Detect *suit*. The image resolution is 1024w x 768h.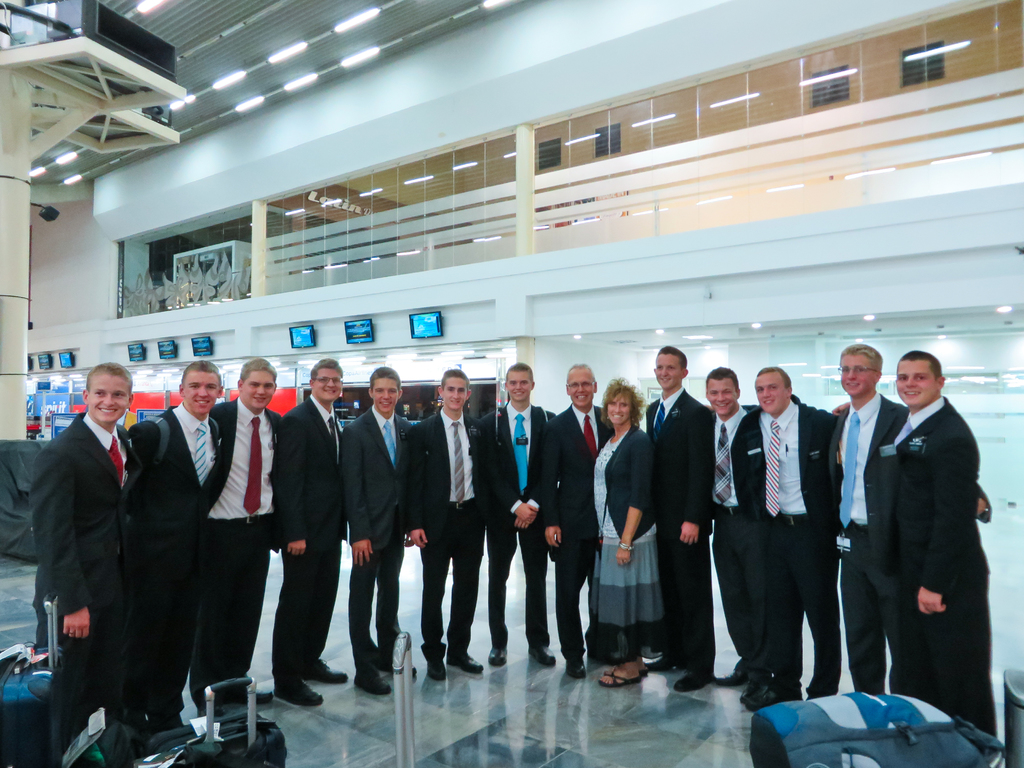
box(405, 408, 488, 664).
